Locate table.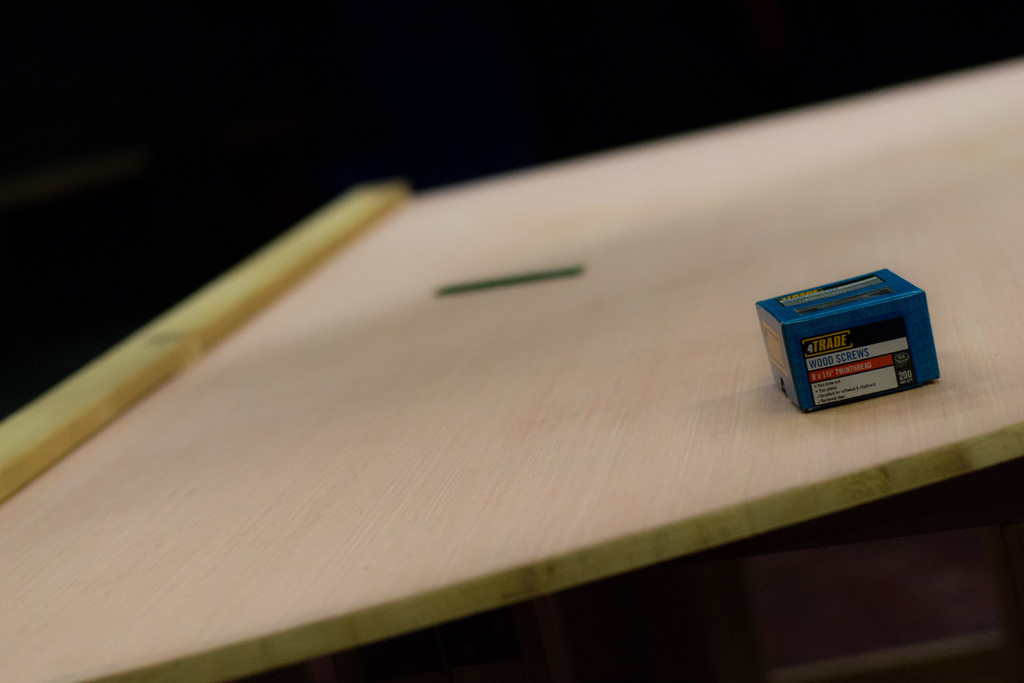
Bounding box: locate(0, 64, 1023, 682).
